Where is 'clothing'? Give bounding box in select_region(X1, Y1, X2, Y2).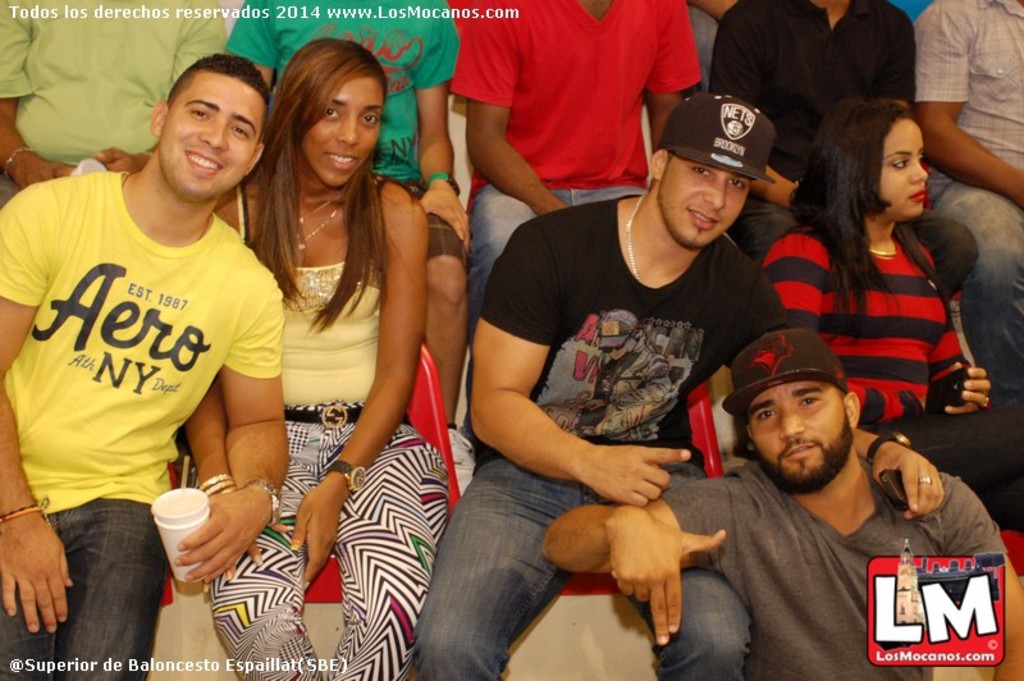
select_region(12, 133, 276, 629).
